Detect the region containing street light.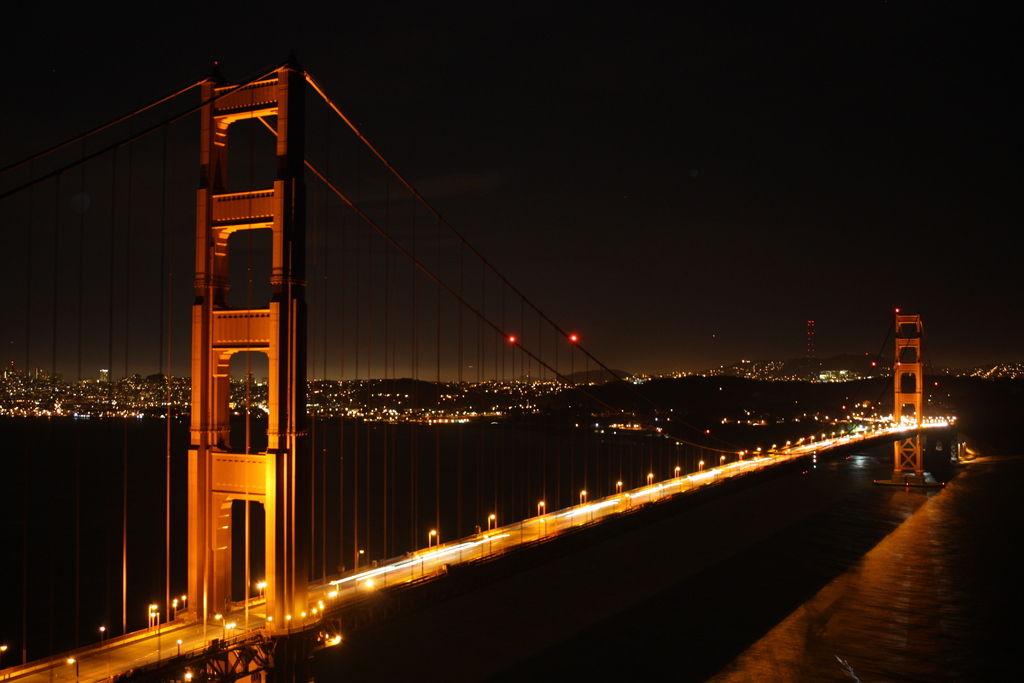
BBox(617, 482, 620, 493).
